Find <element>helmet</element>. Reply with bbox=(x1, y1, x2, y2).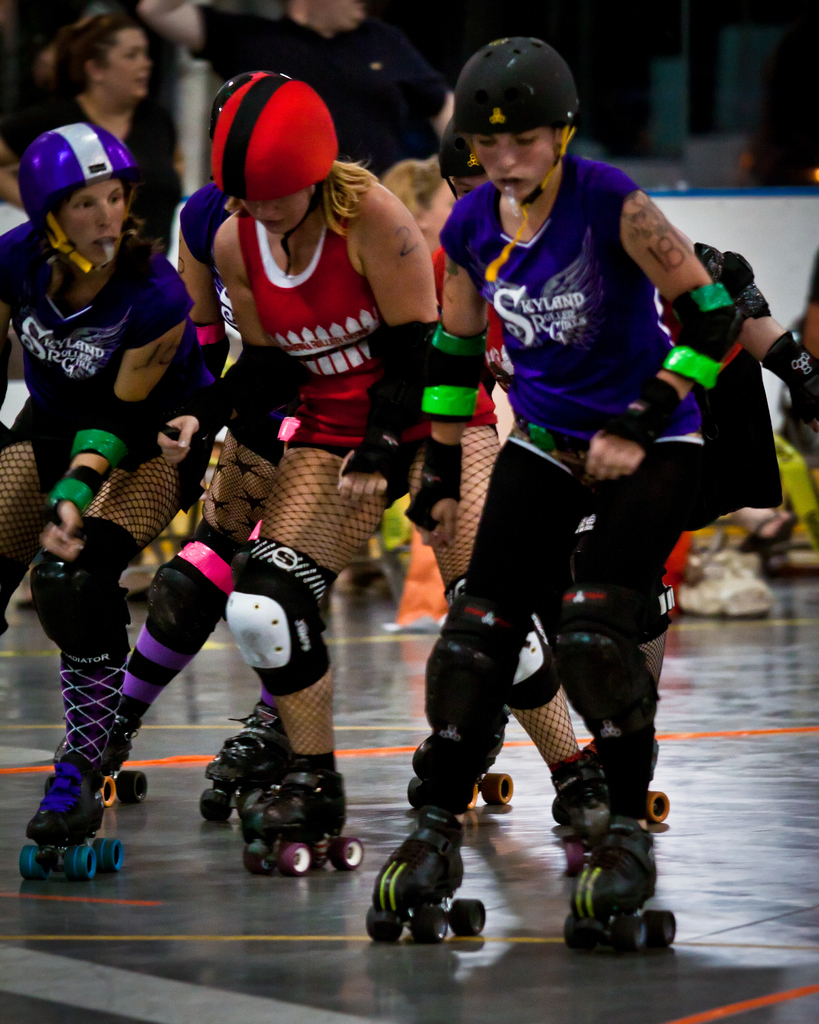
bbox=(205, 68, 338, 202).
